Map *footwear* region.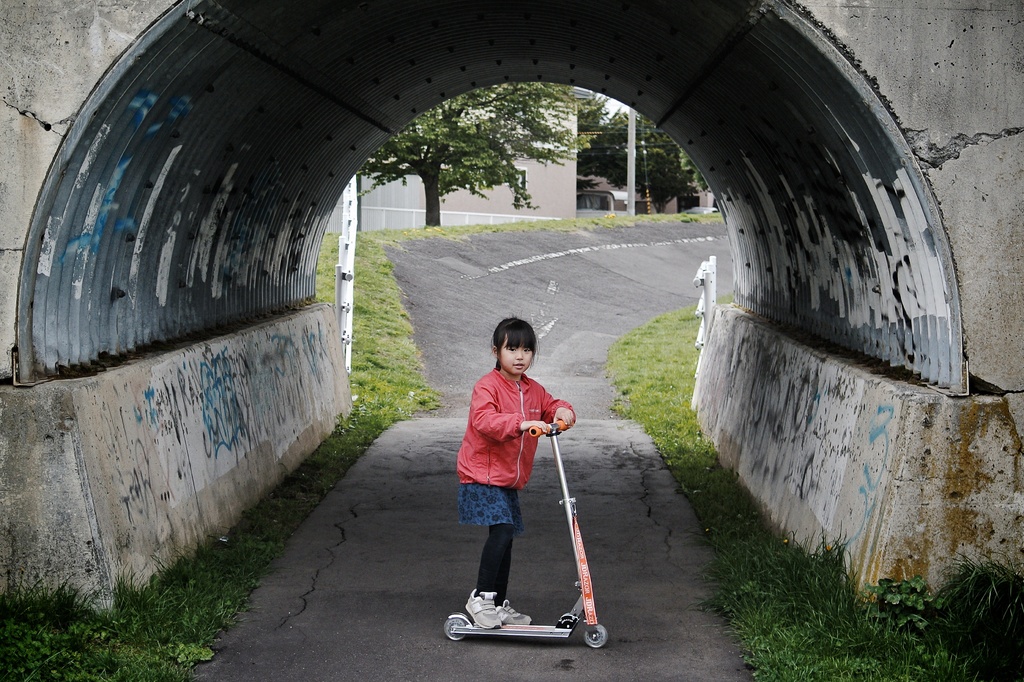
Mapped to x1=495, y1=594, x2=534, y2=634.
